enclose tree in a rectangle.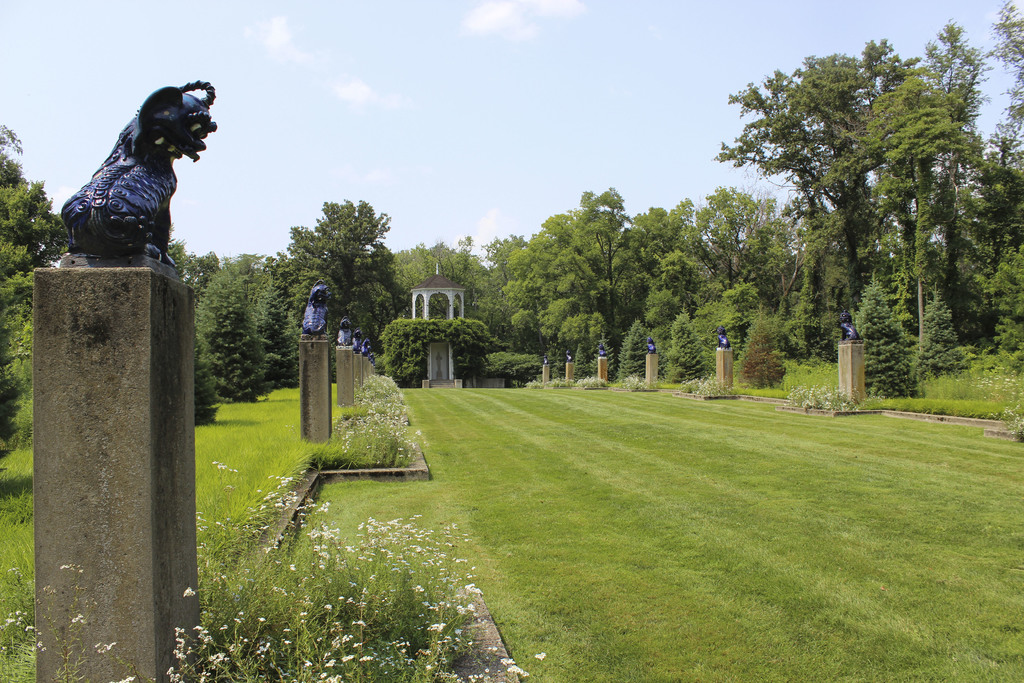
0, 118, 72, 459.
